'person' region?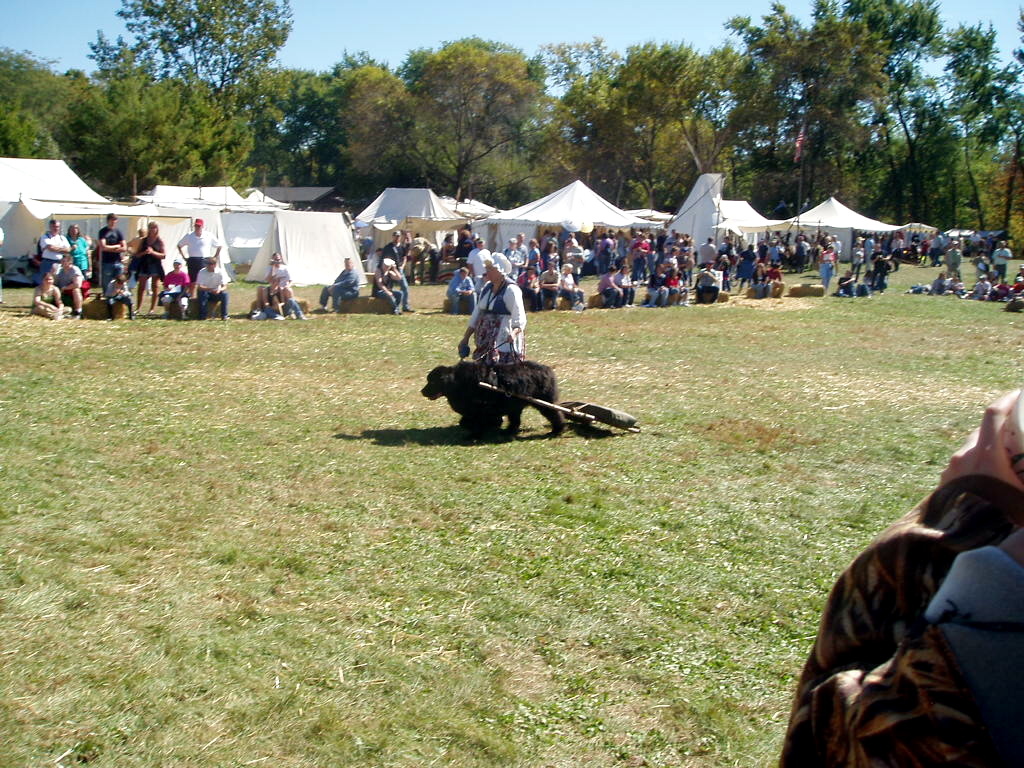
bbox=(54, 254, 85, 316)
